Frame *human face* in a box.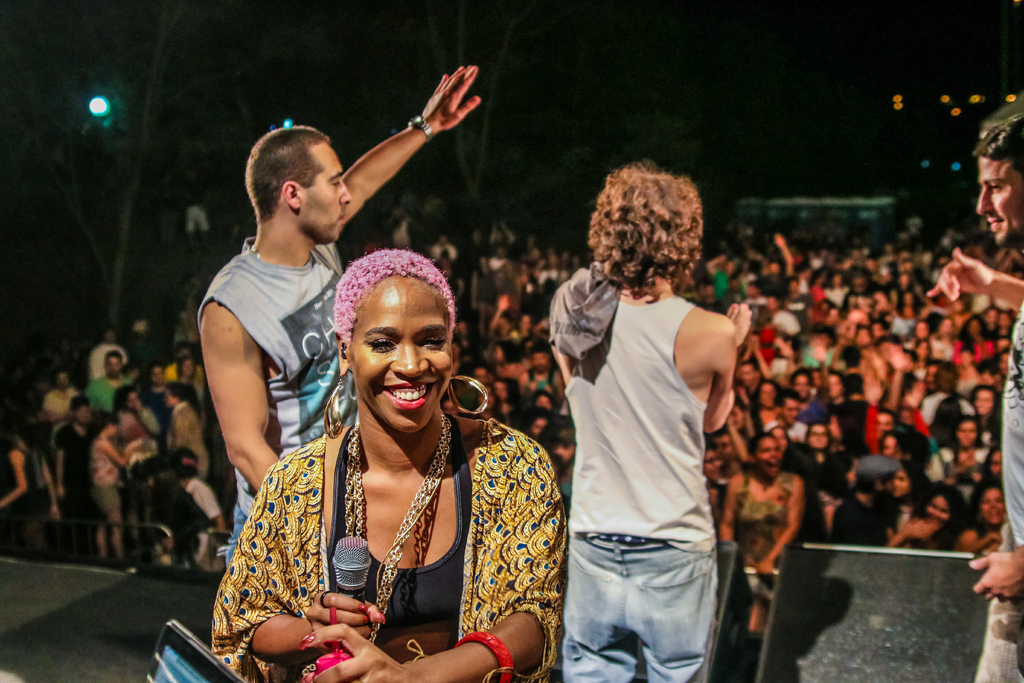
bbox=[701, 448, 723, 482].
